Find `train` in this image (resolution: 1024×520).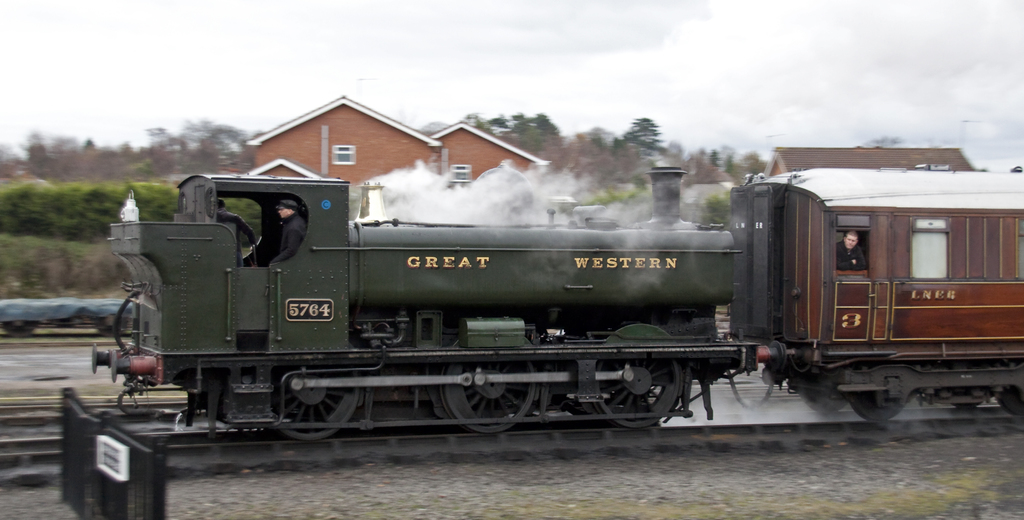
(left=90, top=174, right=1023, bottom=445).
